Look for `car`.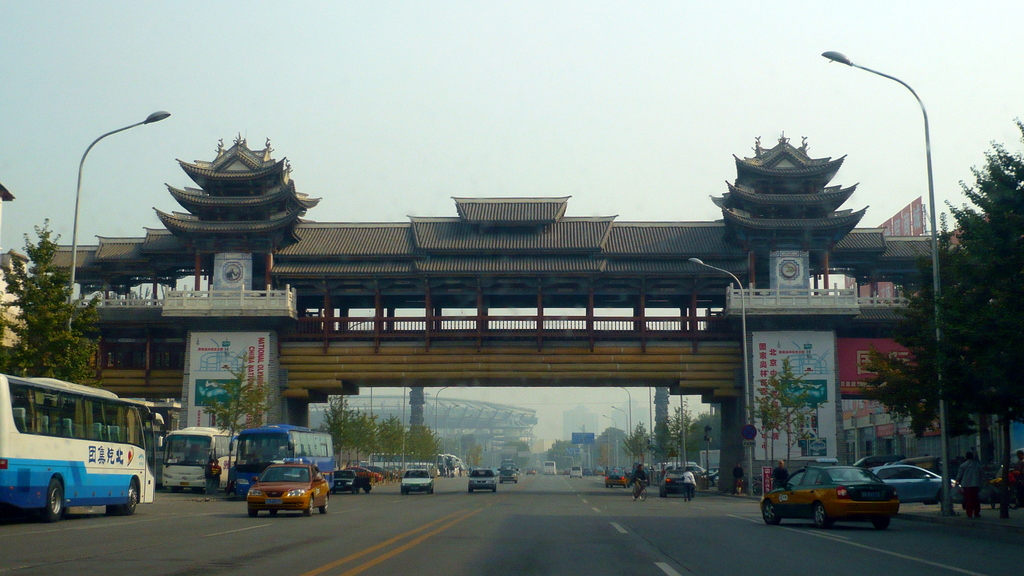
Found: 360 468 381 488.
